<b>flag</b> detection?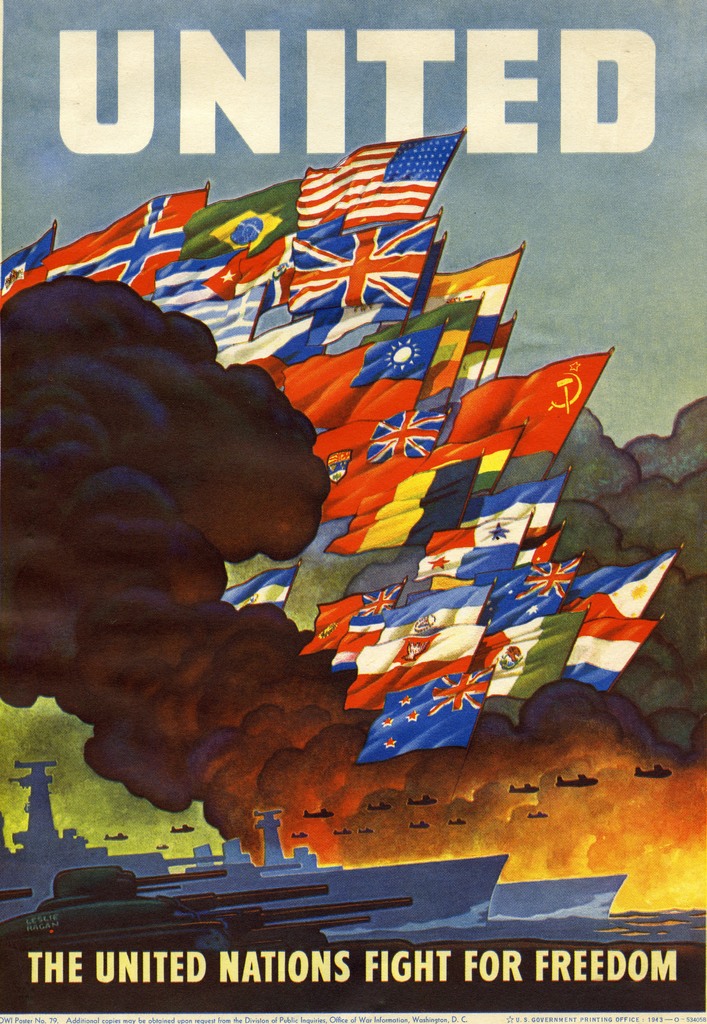
(x1=542, y1=610, x2=660, y2=691)
